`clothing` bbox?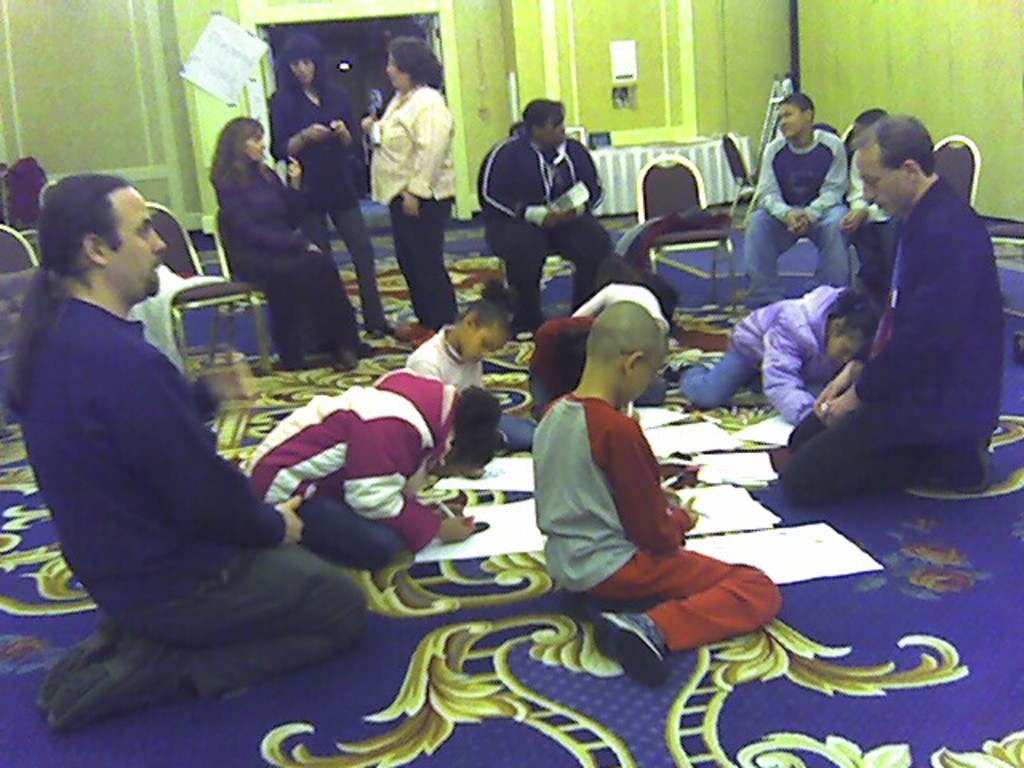
pyautogui.locateOnScreen(477, 139, 605, 326)
